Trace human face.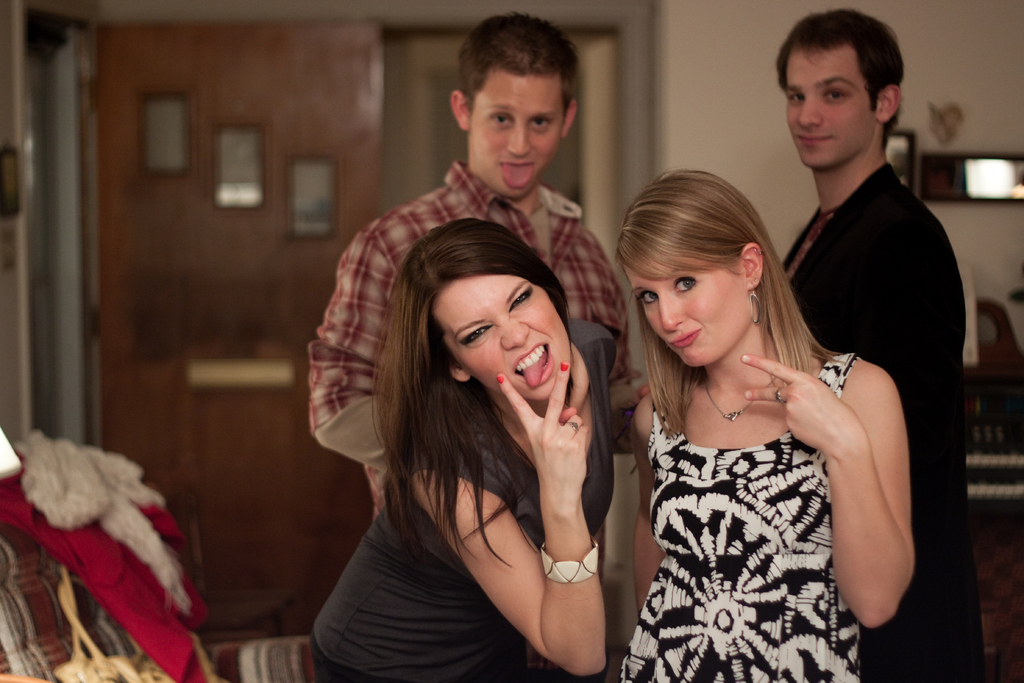
Traced to (x1=622, y1=260, x2=758, y2=375).
